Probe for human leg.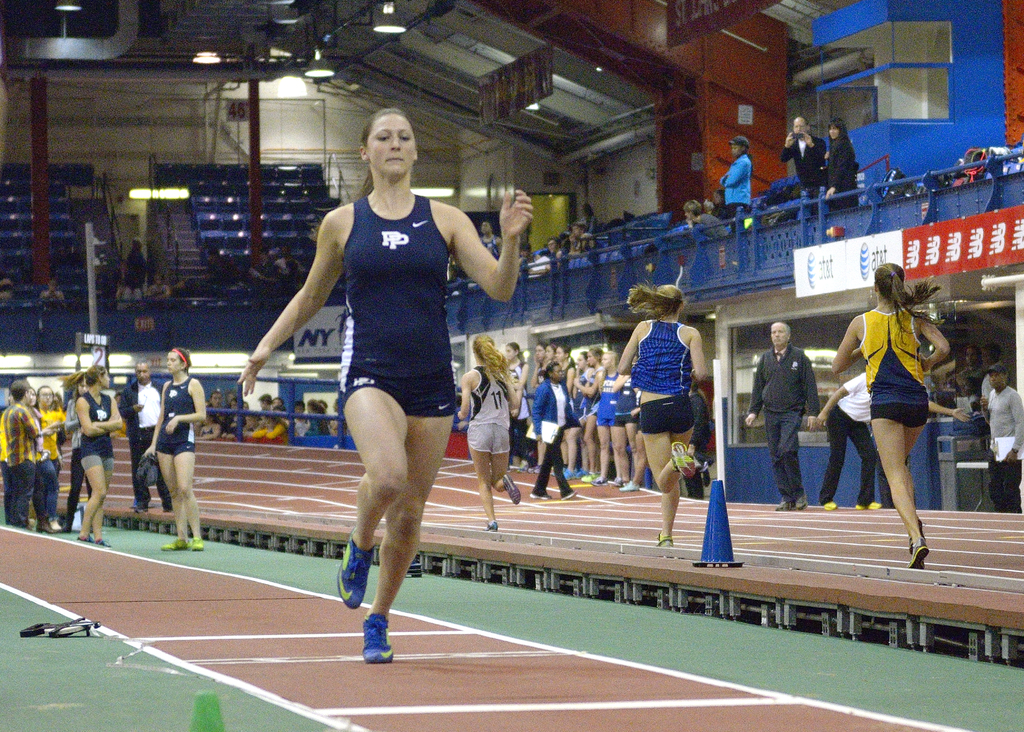
Probe result: pyautogui.locateOnScreen(593, 423, 615, 476).
